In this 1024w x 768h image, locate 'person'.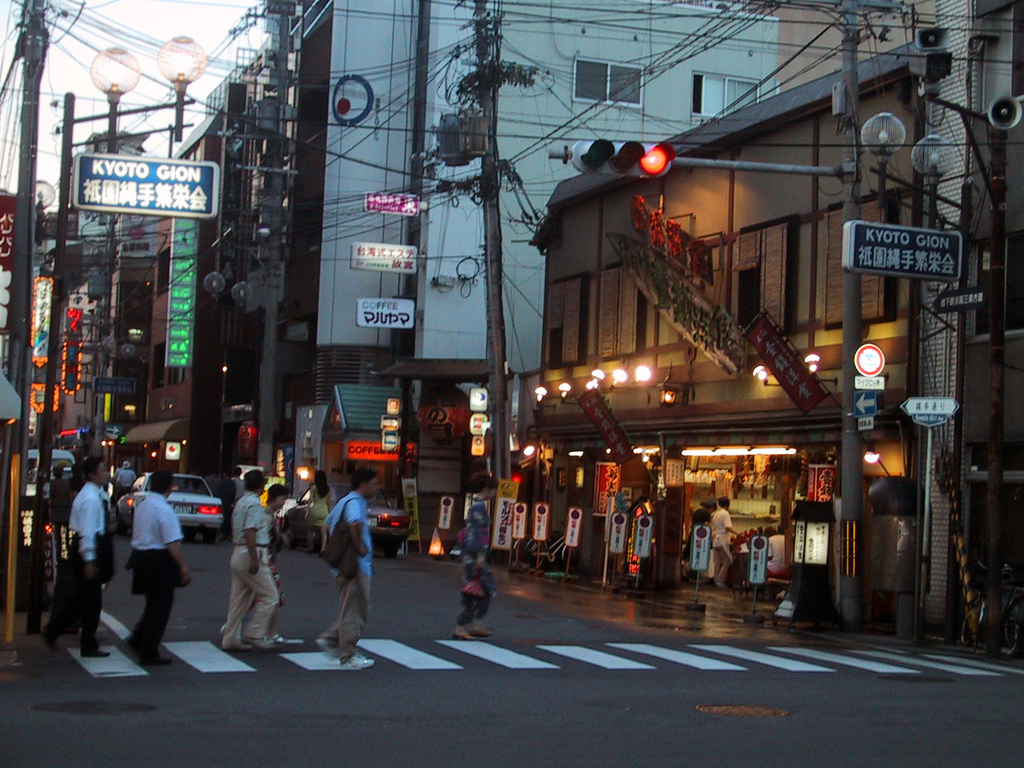
Bounding box: Rect(267, 486, 291, 630).
